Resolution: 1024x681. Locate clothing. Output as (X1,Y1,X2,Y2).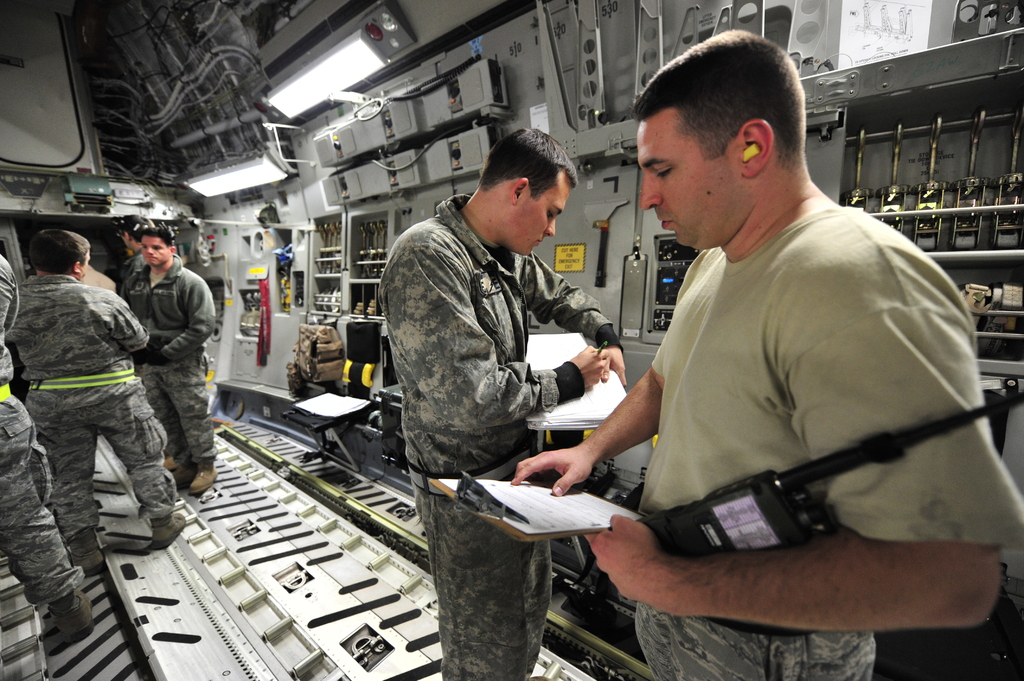
(10,268,177,558).
